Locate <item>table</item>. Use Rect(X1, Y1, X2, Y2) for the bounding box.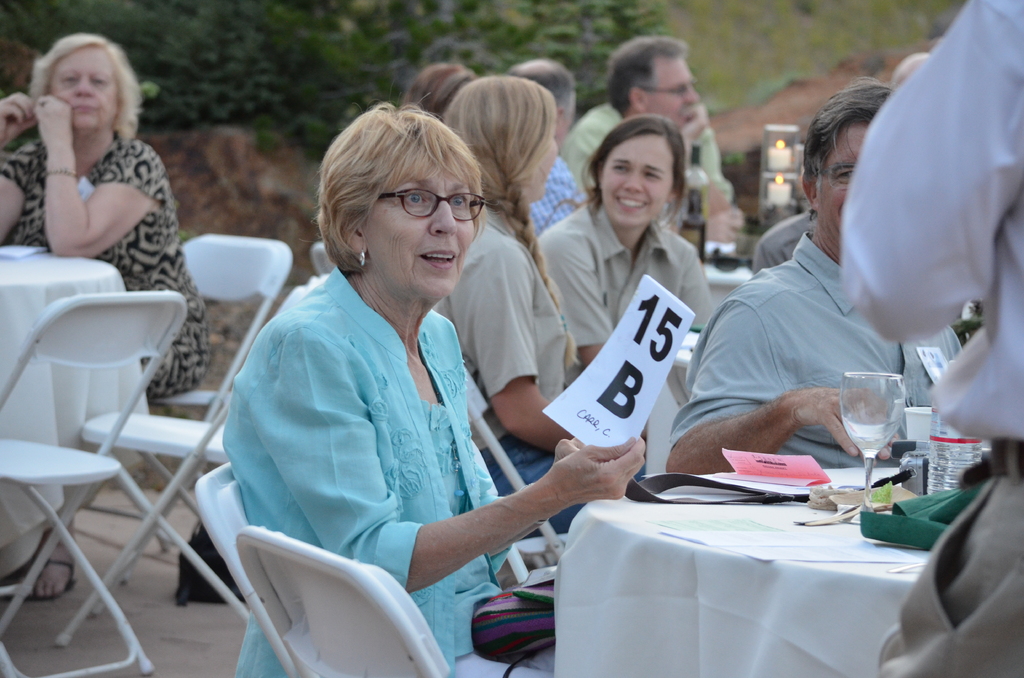
Rect(538, 440, 993, 674).
